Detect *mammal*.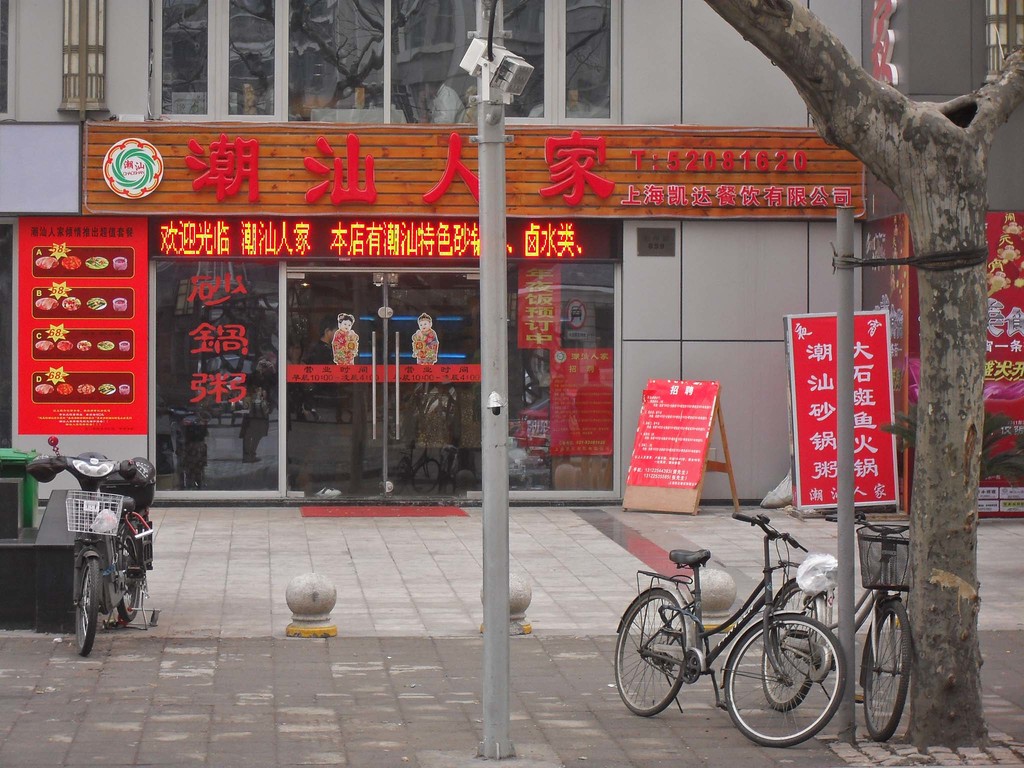
Detected at bbox(330, 316, 358, 360).
